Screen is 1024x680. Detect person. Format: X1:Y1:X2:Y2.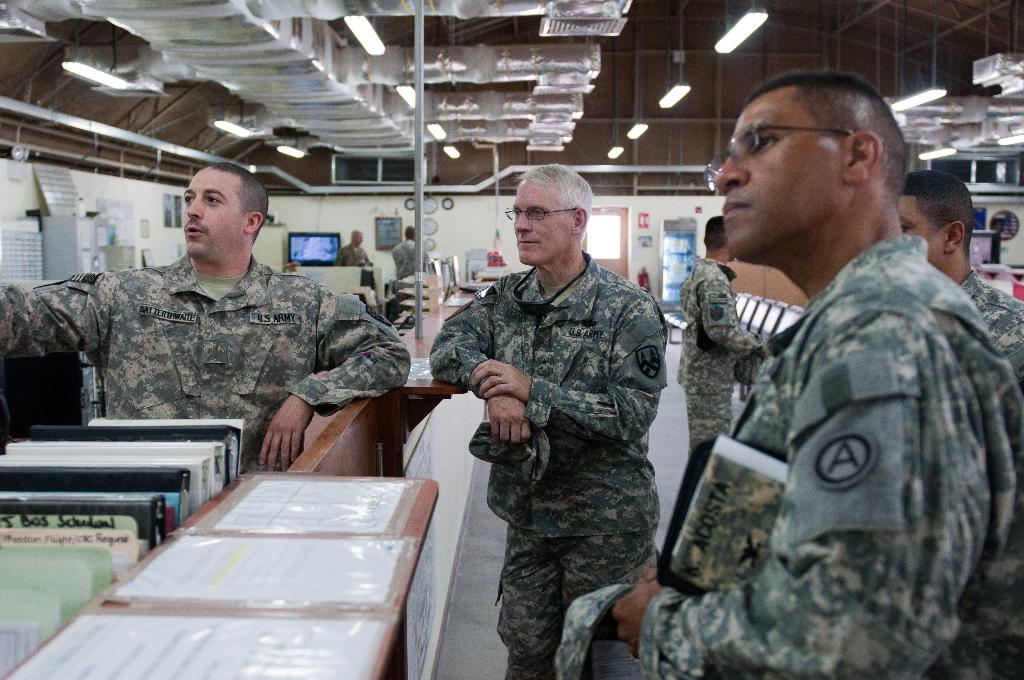
463:168:688:679.
